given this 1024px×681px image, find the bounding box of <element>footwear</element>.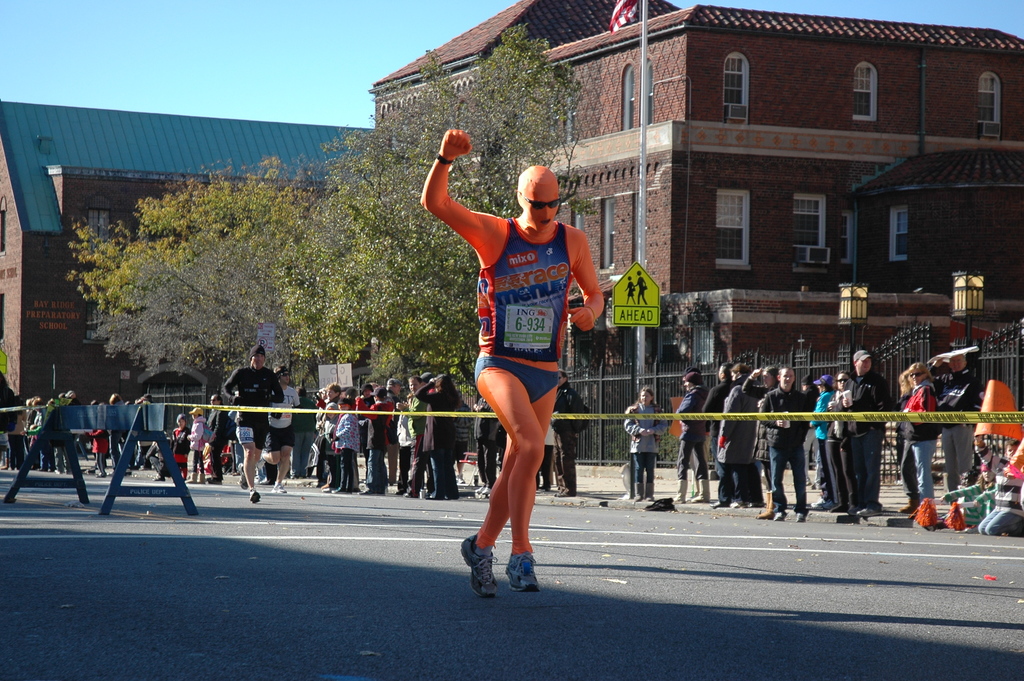
758, 491, 774, 519.
